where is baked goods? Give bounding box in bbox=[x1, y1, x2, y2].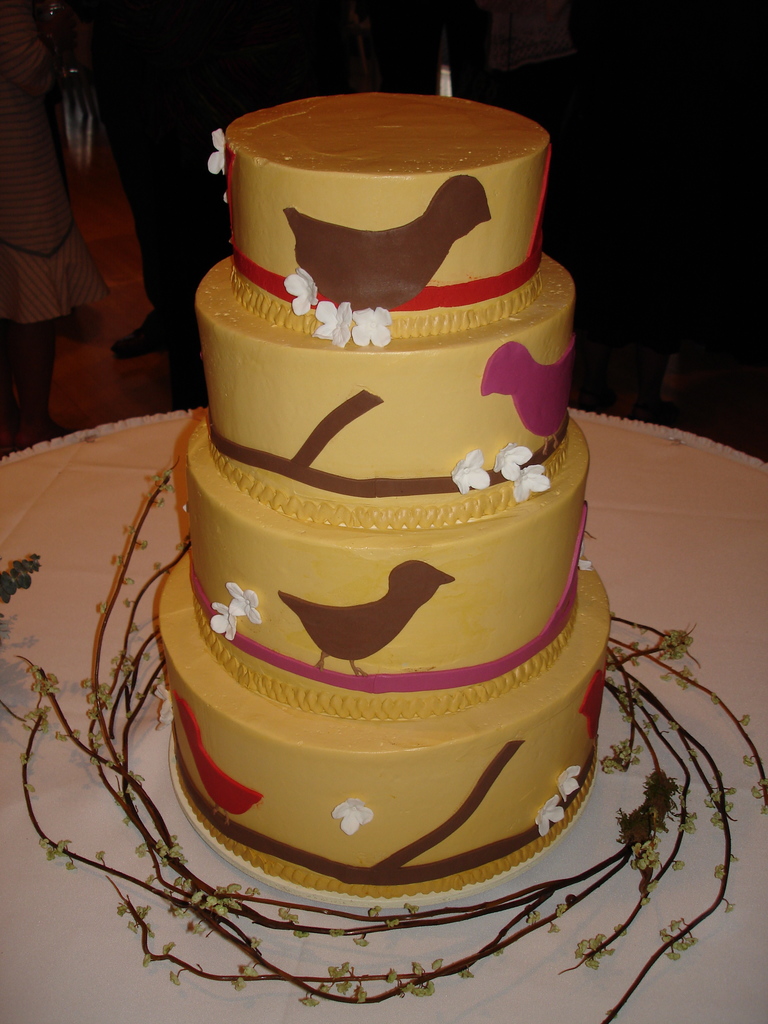
bbox=[145, 95, 615, 900].
